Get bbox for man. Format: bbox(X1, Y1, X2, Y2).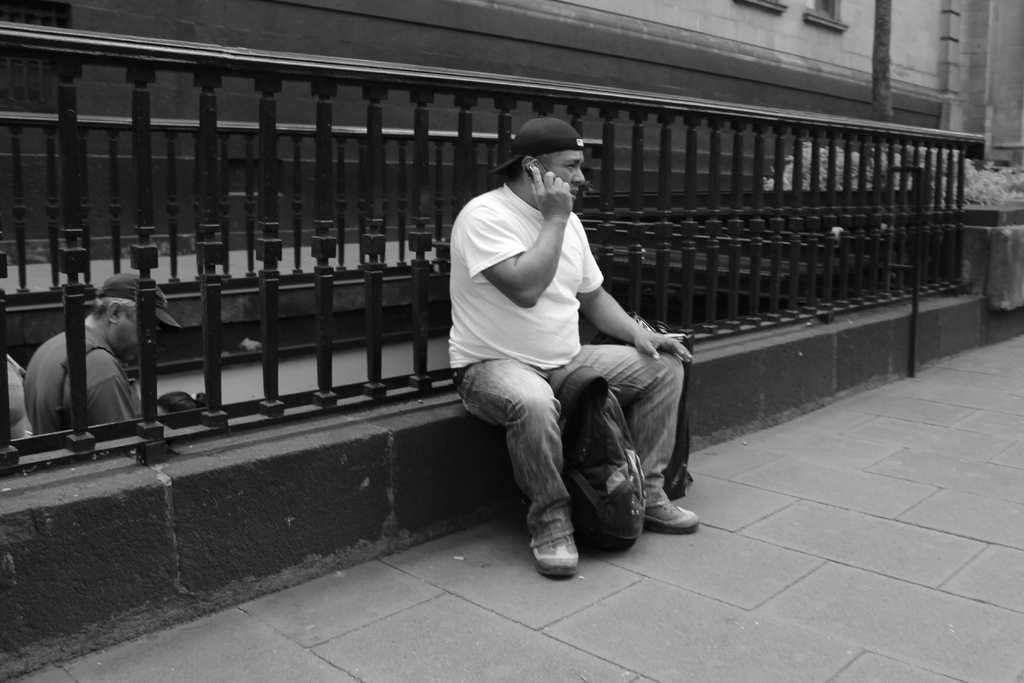
bbox(27, 277, 161, 463).
